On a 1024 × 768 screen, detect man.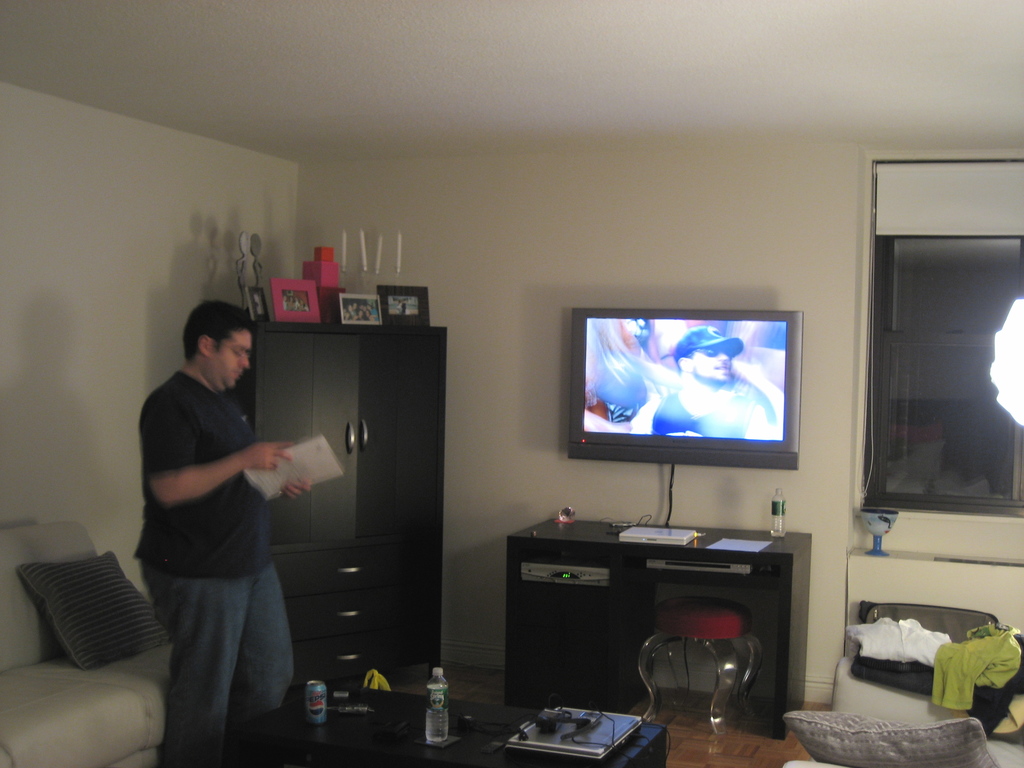
crop(128, 279, 323, 728).
